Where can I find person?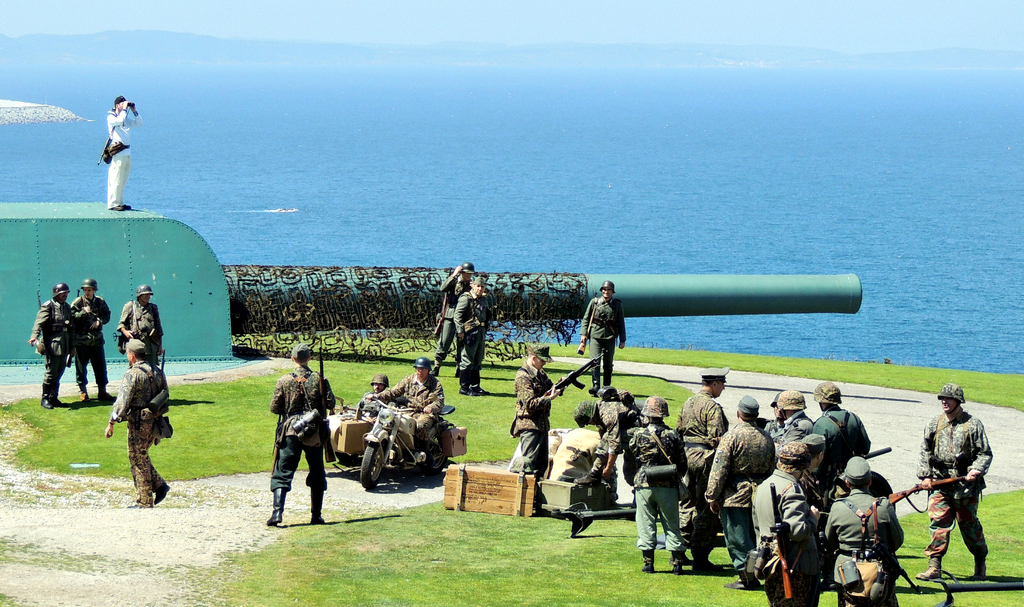
You can find it at 505/341/551/497.
